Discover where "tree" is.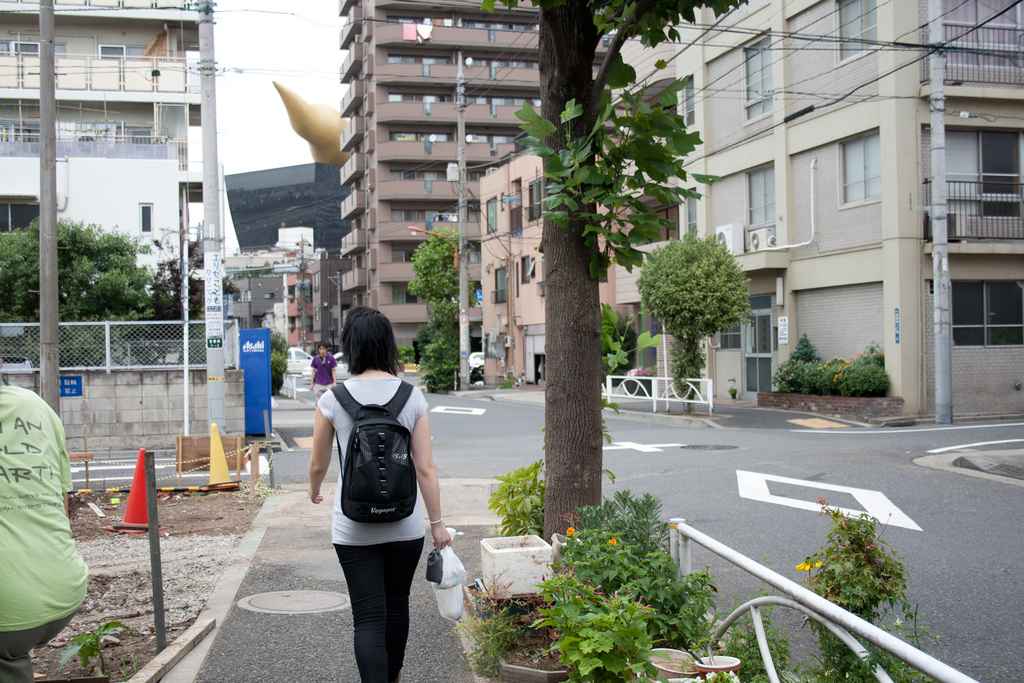
Discovered at bbox=[0, 207, 206, 362].
